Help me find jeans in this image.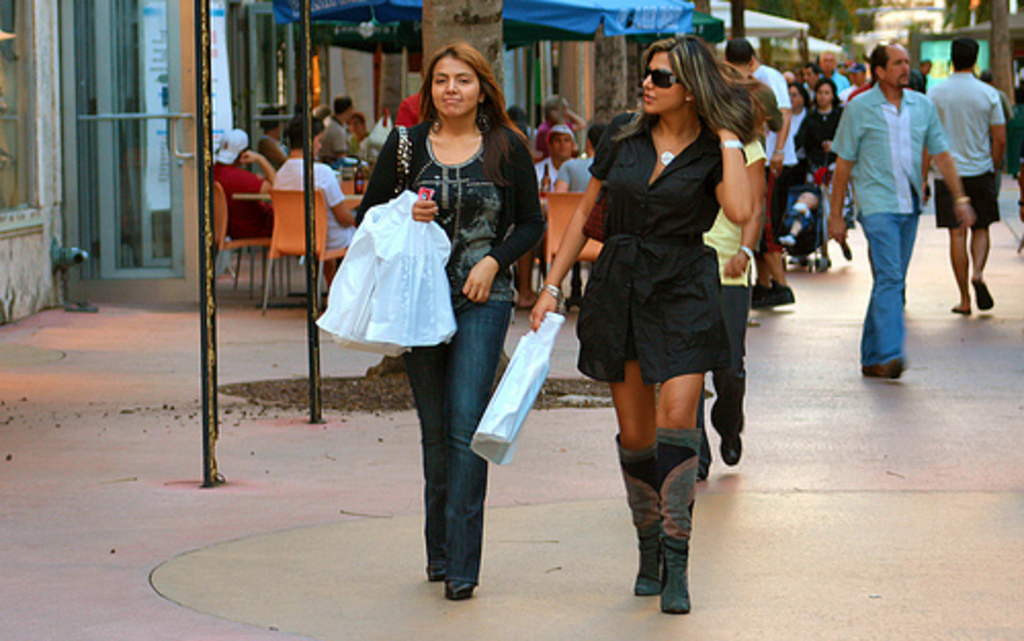
Found it: [377,254,504,614].
